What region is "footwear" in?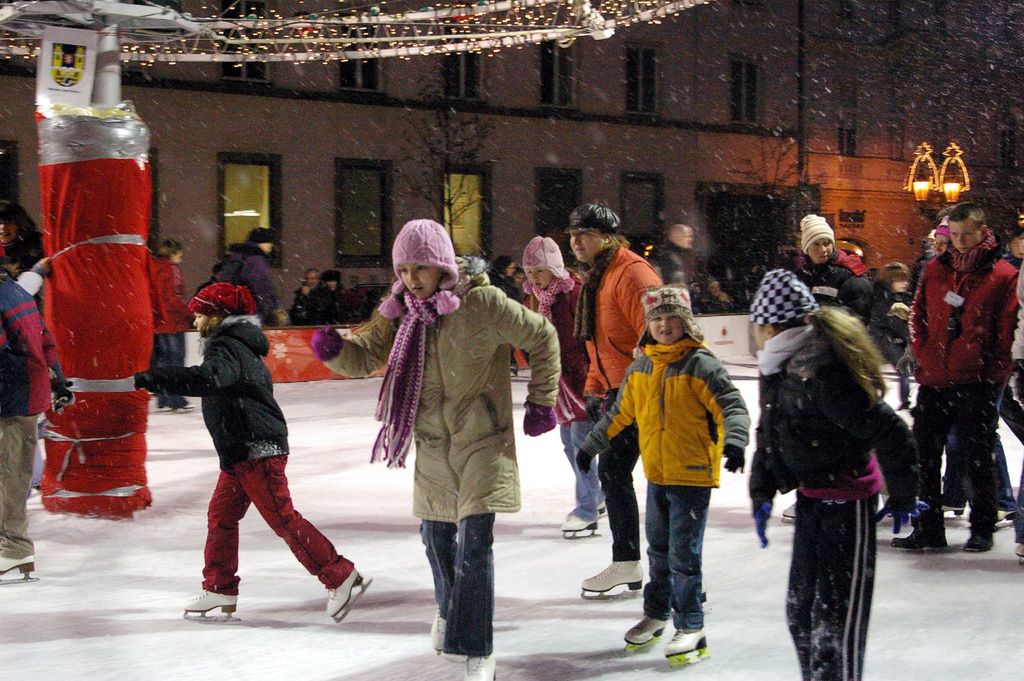
detection(319, 560, 366, 632).
